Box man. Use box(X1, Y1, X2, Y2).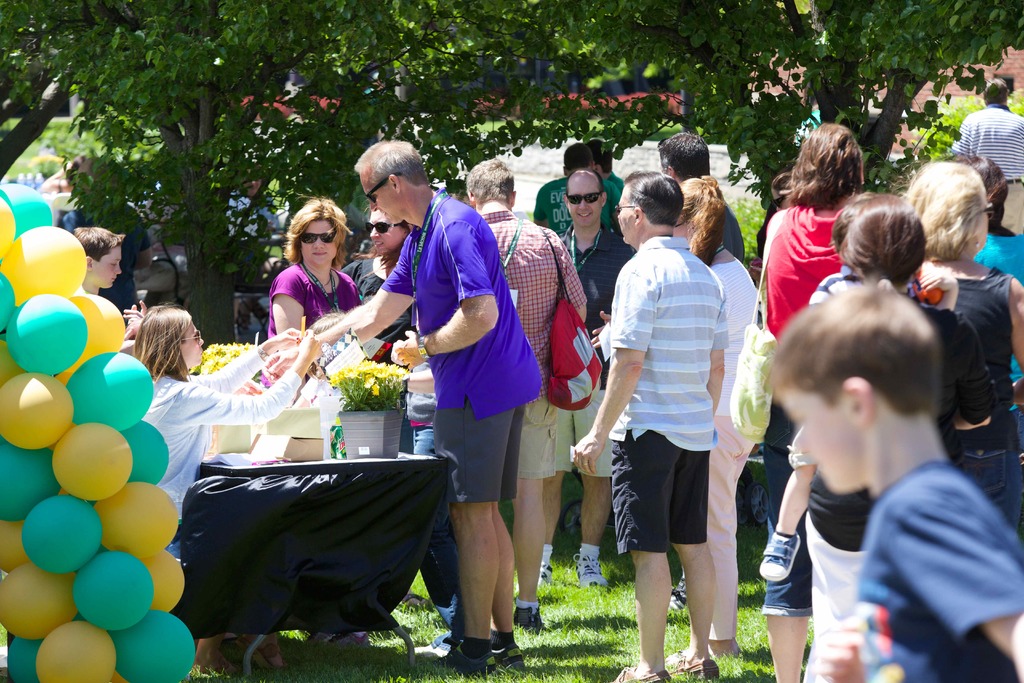
box(663, 131, 748, 264).
